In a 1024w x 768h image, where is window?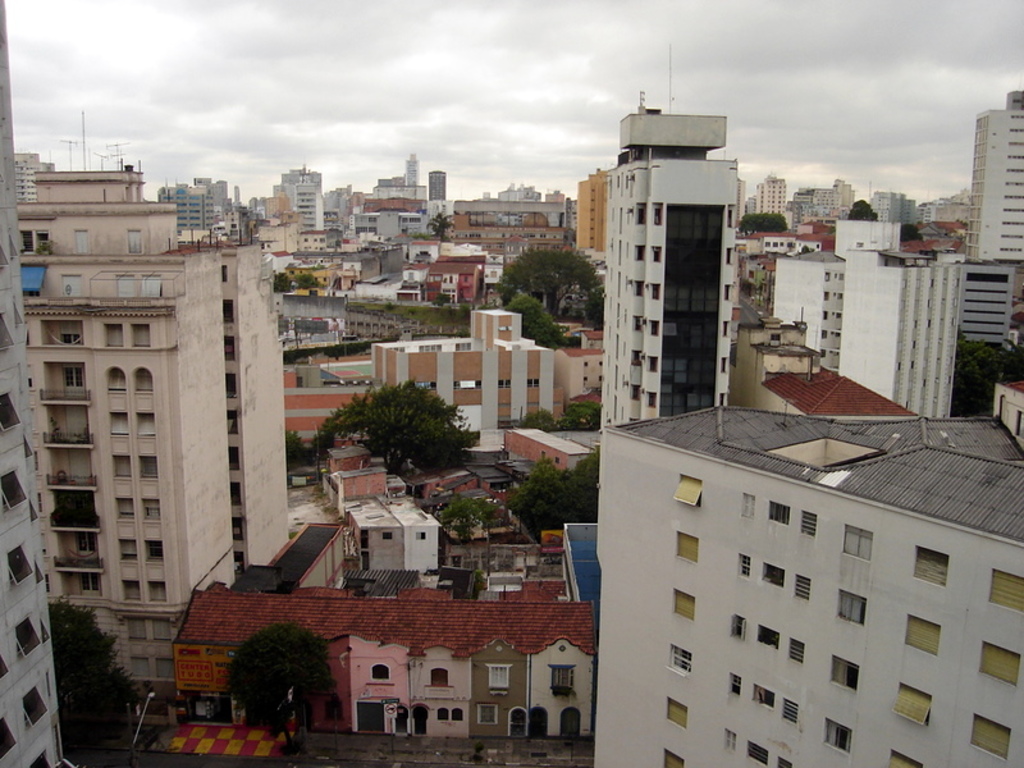
x1=484 y1=663 x2=512 y2=690.
